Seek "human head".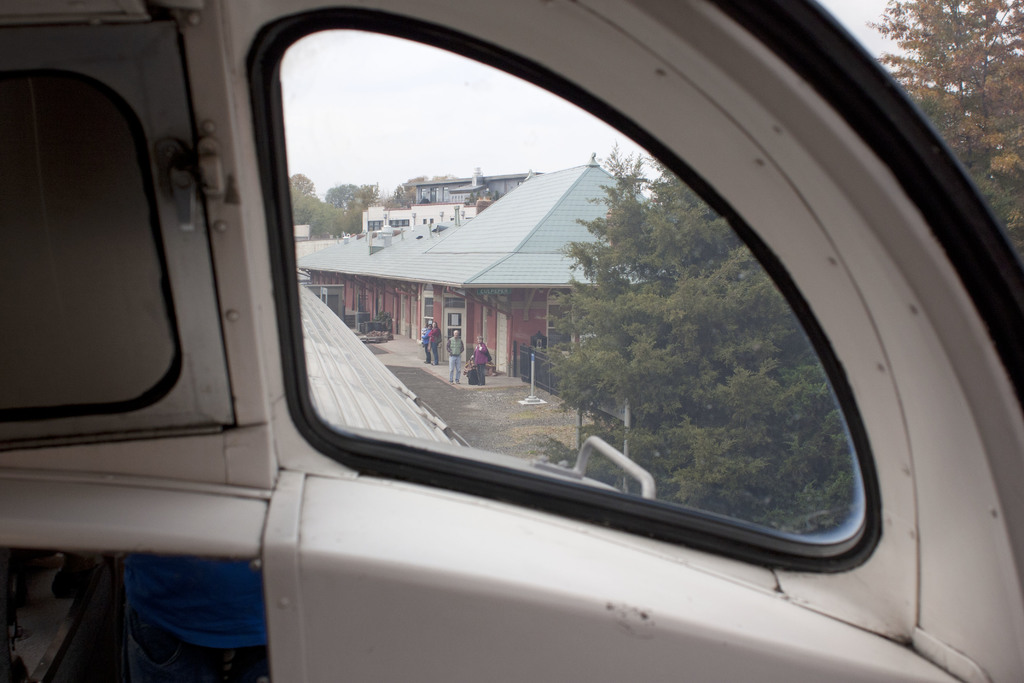
Rect(452, 328, 460, 338).
